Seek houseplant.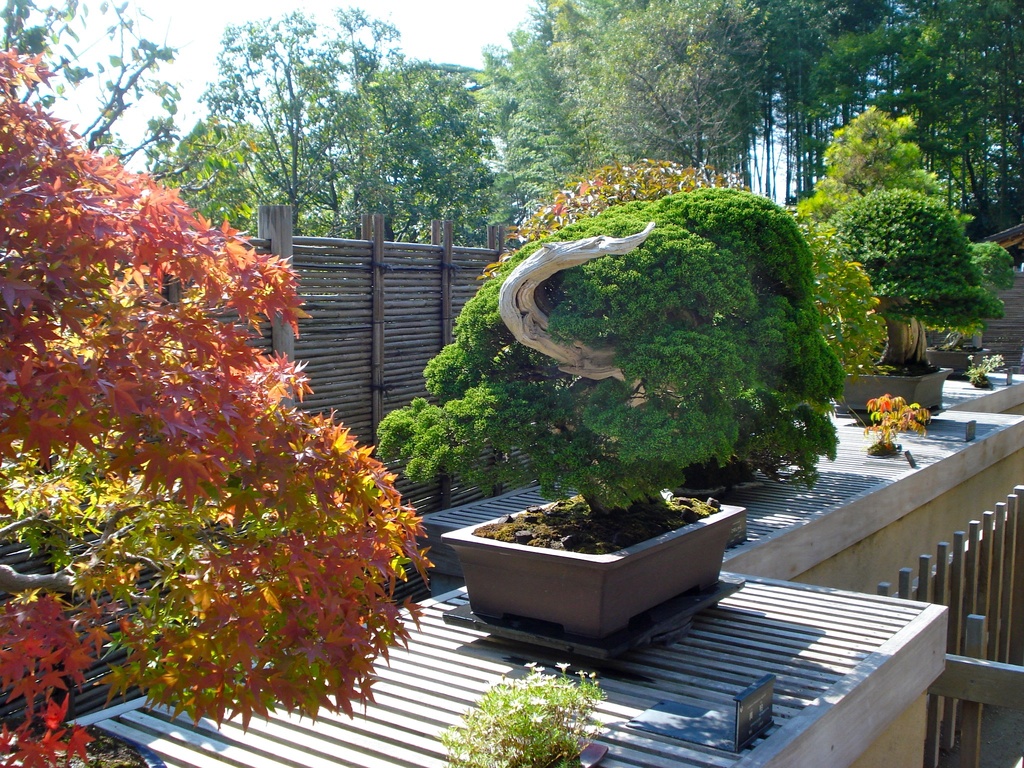
<region>966, 355, 1000, 386</region>.
